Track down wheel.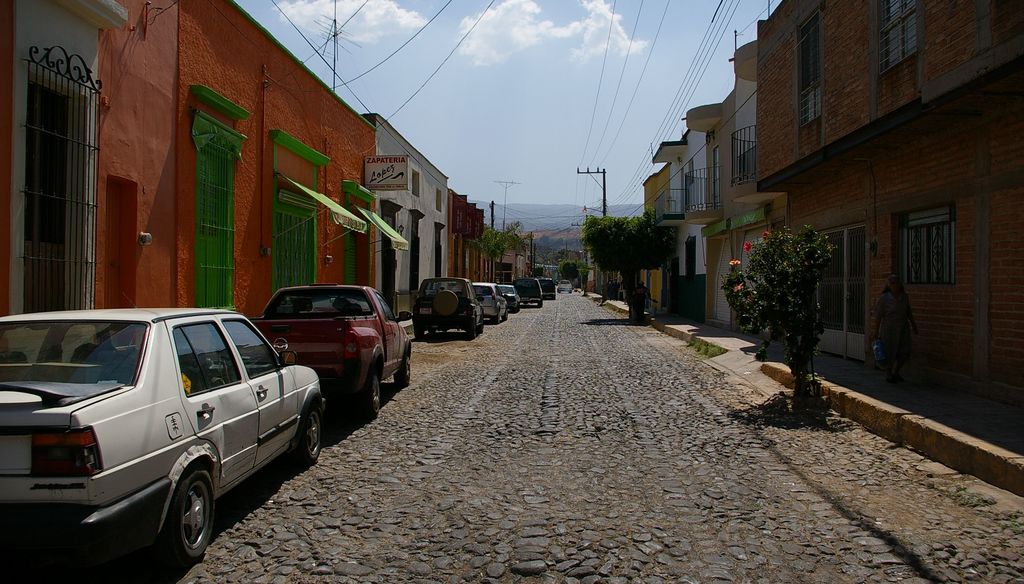
Tracked to x1=467 y1=324 x2=477 y2=336.
